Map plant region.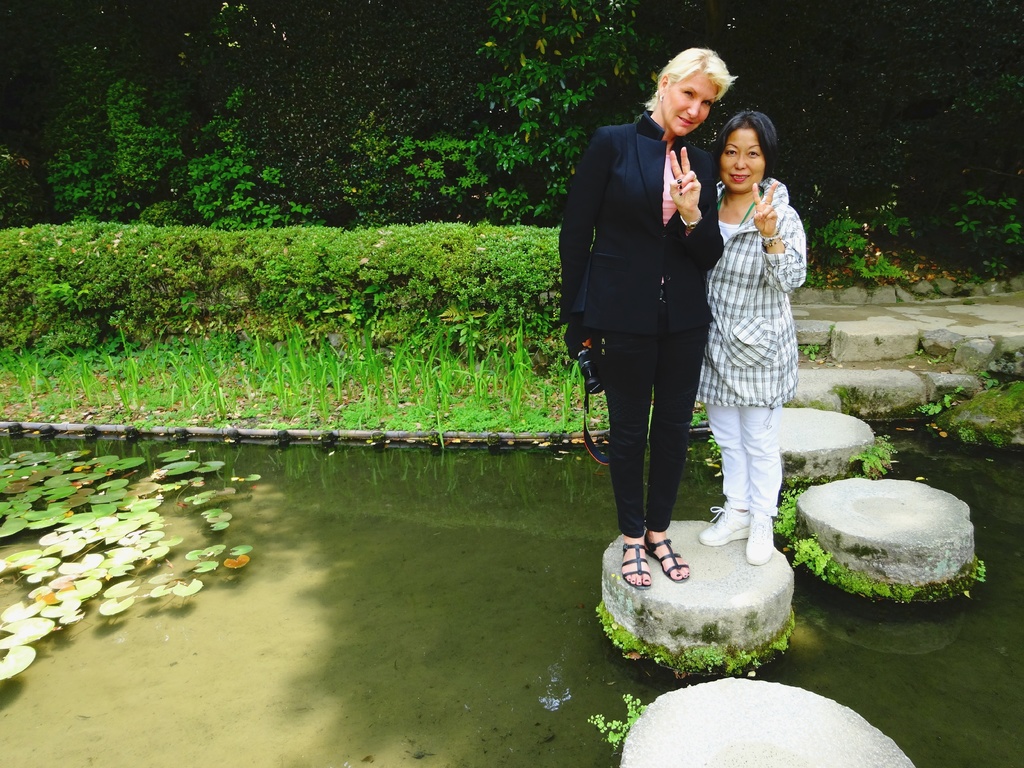
Mapped to (left=852, top=252, right=900, bottom=283).
